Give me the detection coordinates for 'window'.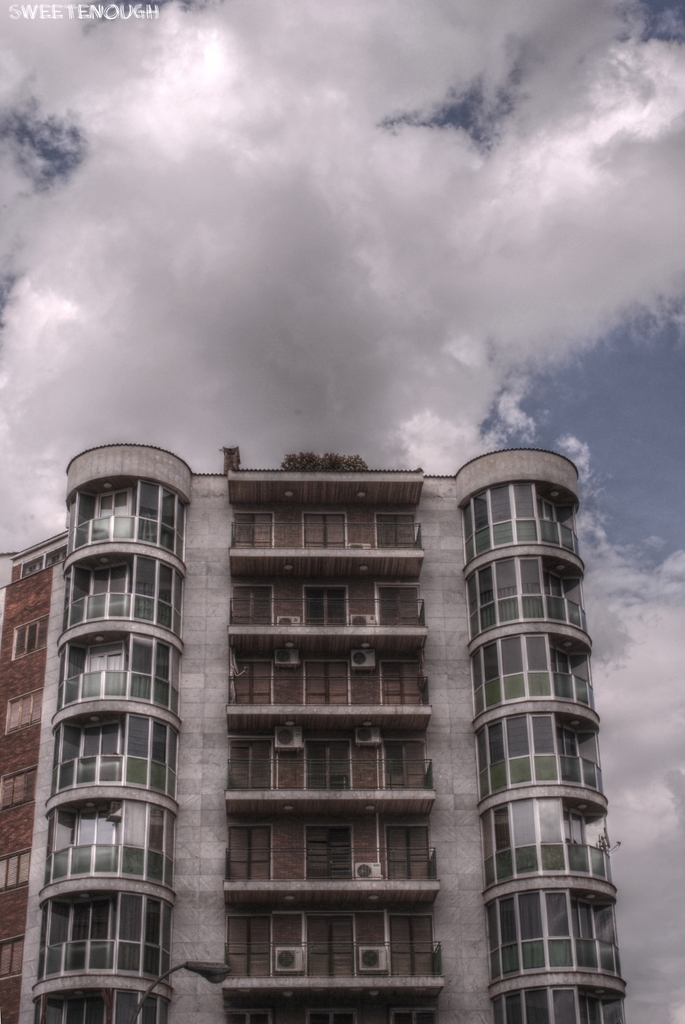
left=303, top=911, right=358, bottom=986.
